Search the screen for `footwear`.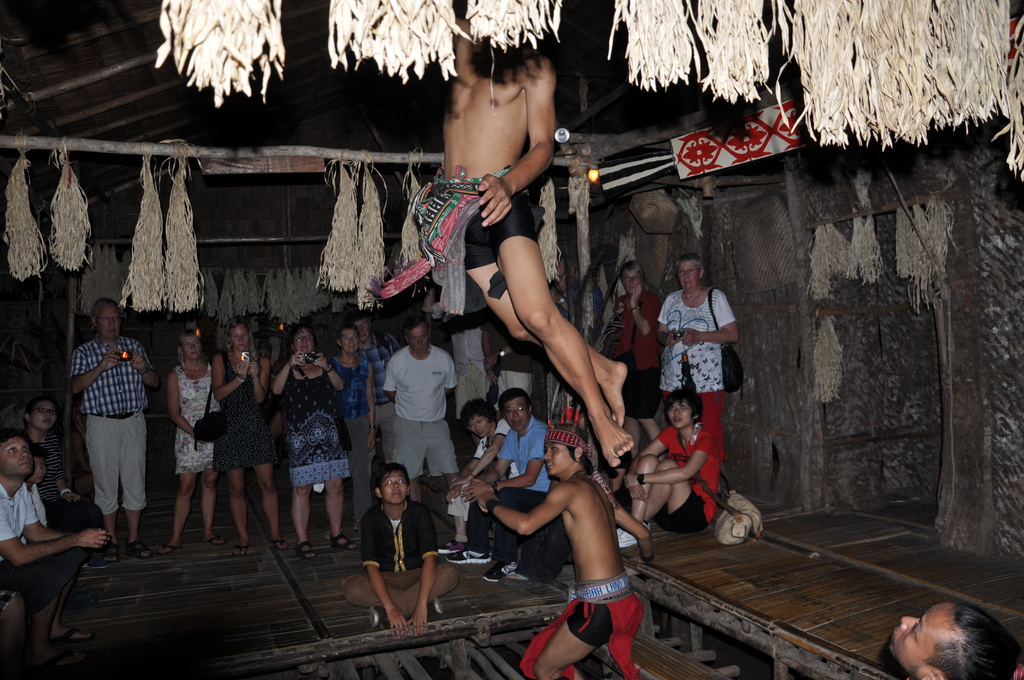
Found at bbox=(58, 620, 89, 644).
